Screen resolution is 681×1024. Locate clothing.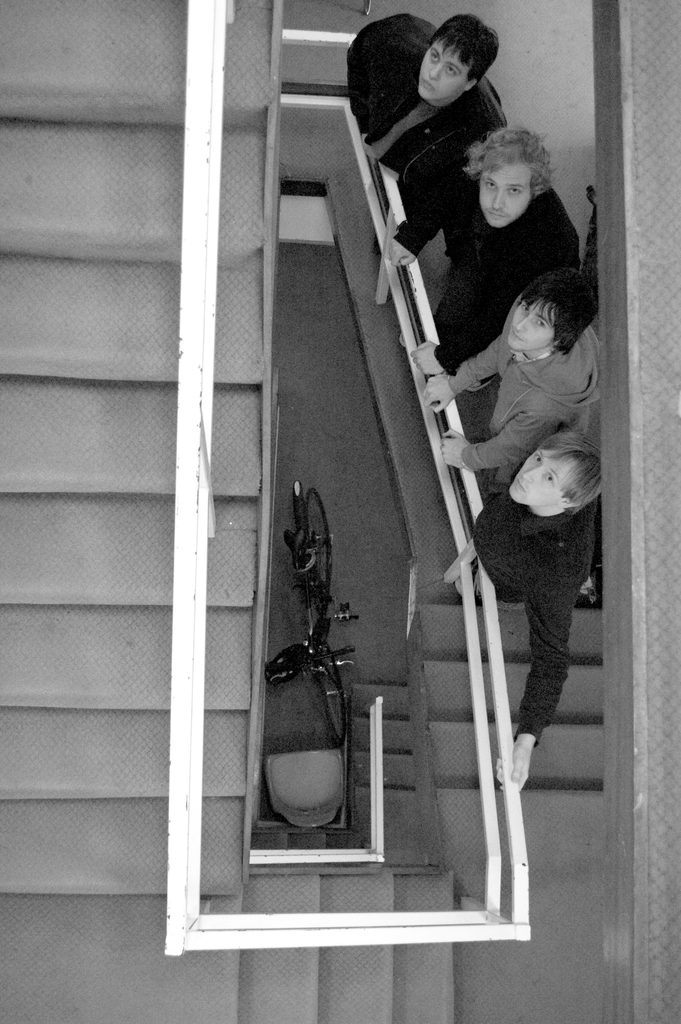
<box>465,492,601,747</box>.
